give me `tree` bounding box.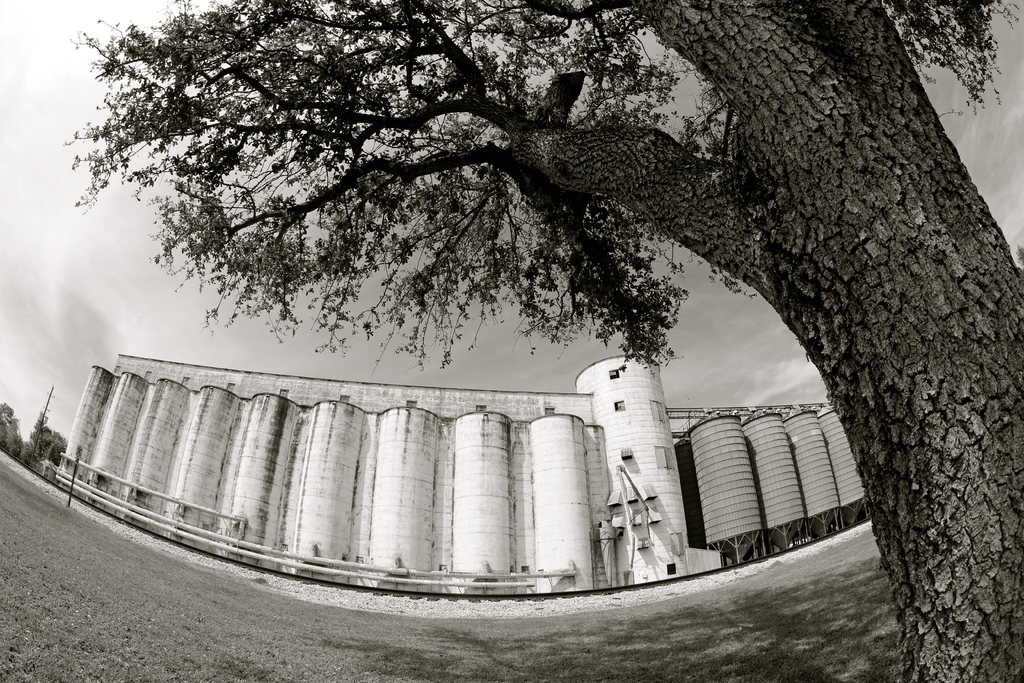
<box>61,0,1023,682</box>.
